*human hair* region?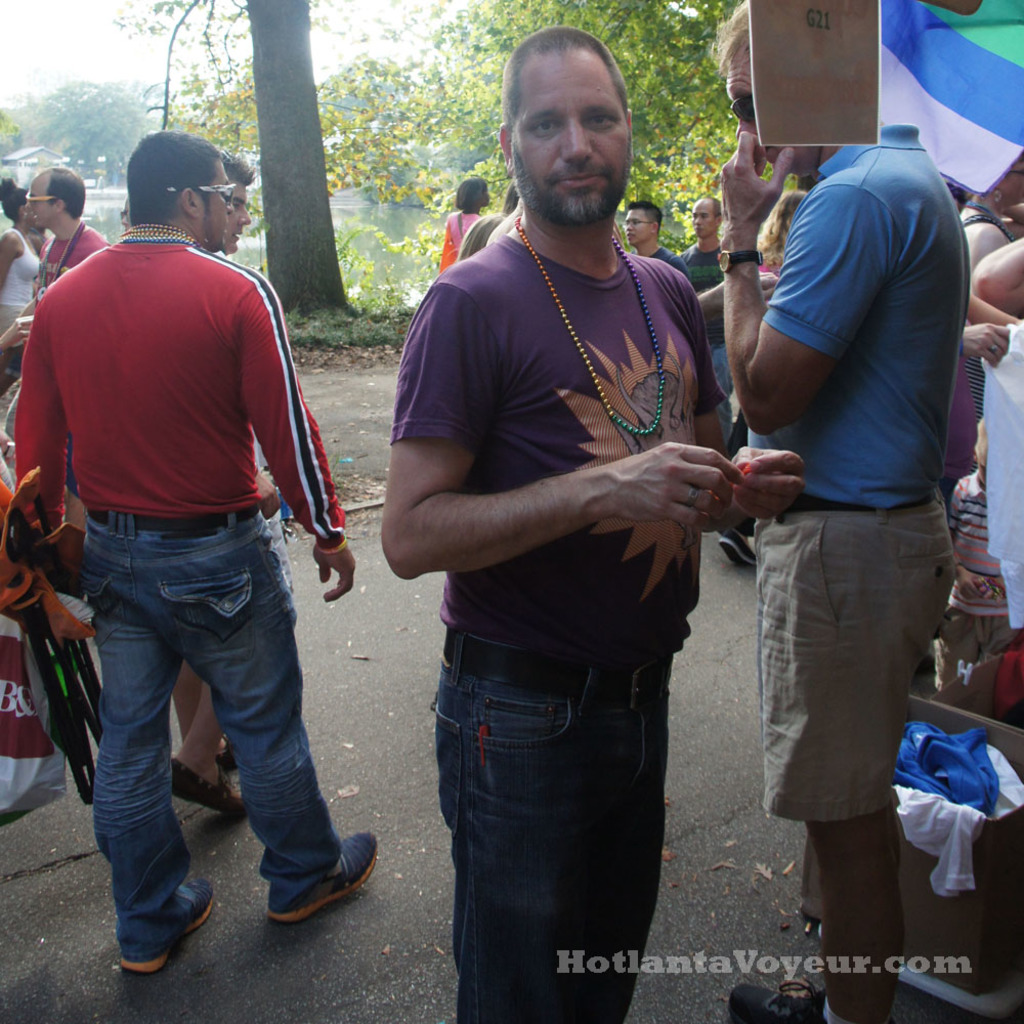
[left=42, top=167, right=84, bottom=220]
